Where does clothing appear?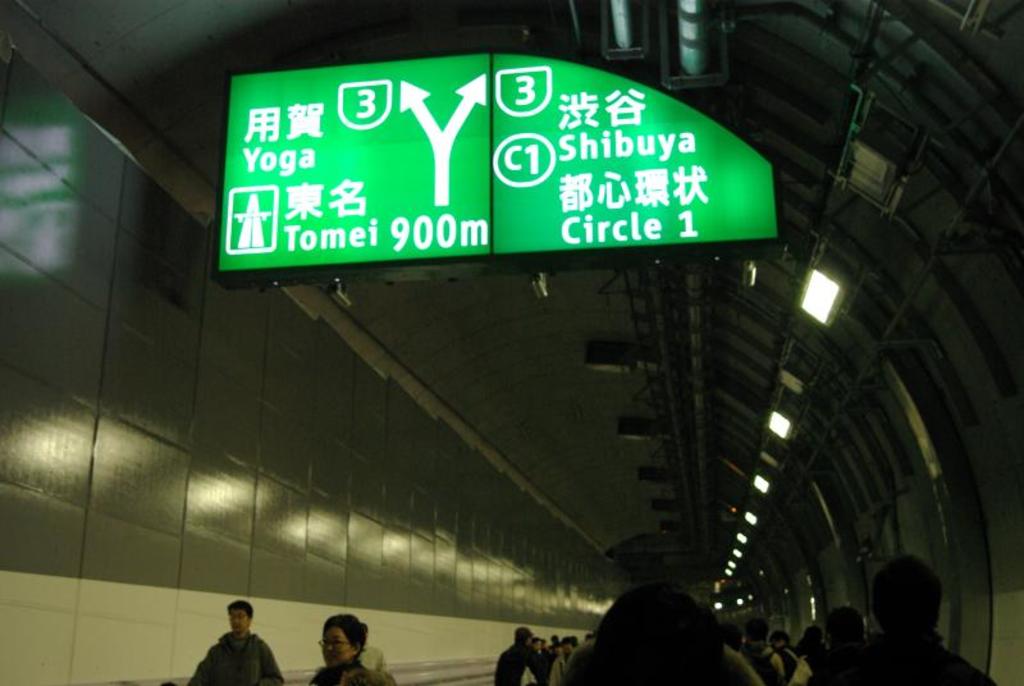
Appears at crop(186, 630, 283, 685).
